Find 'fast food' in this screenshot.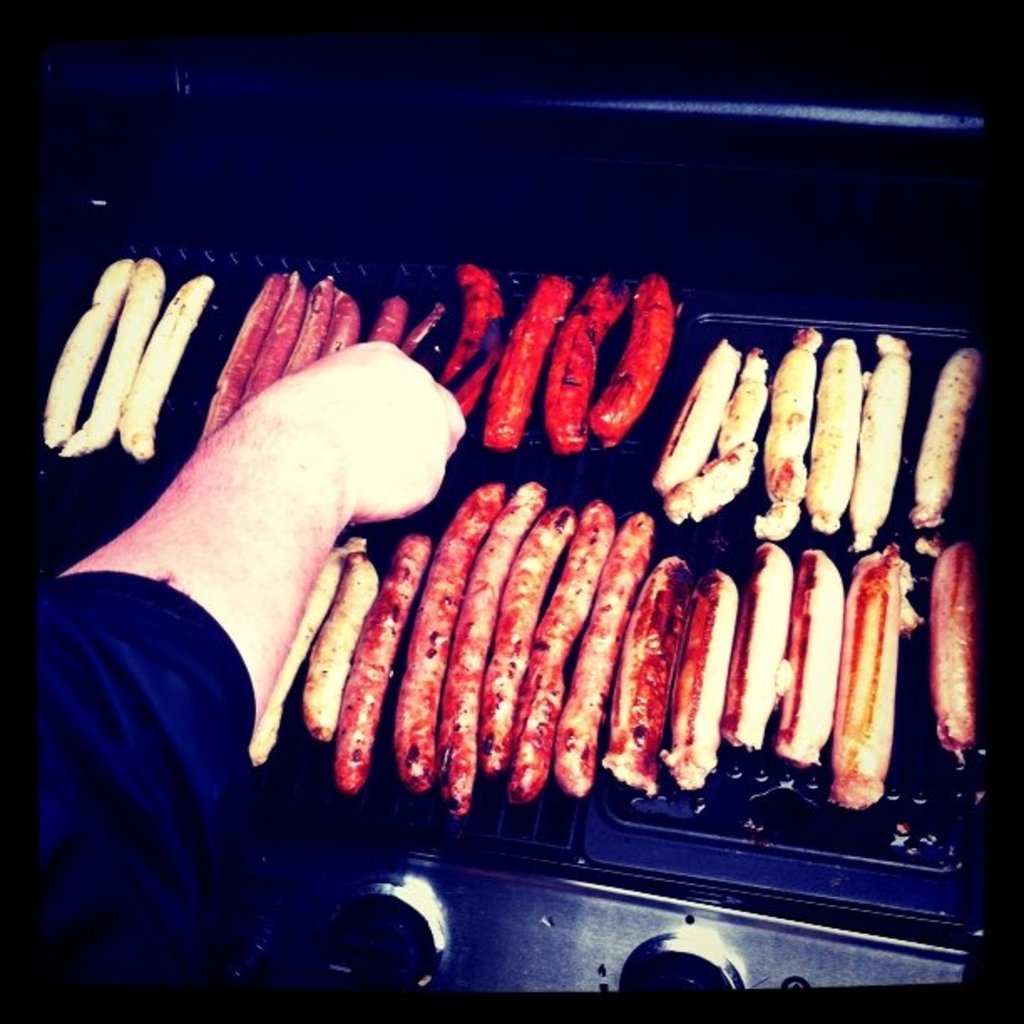
The bounding box for 'fast food' is (661,331,773,517).
